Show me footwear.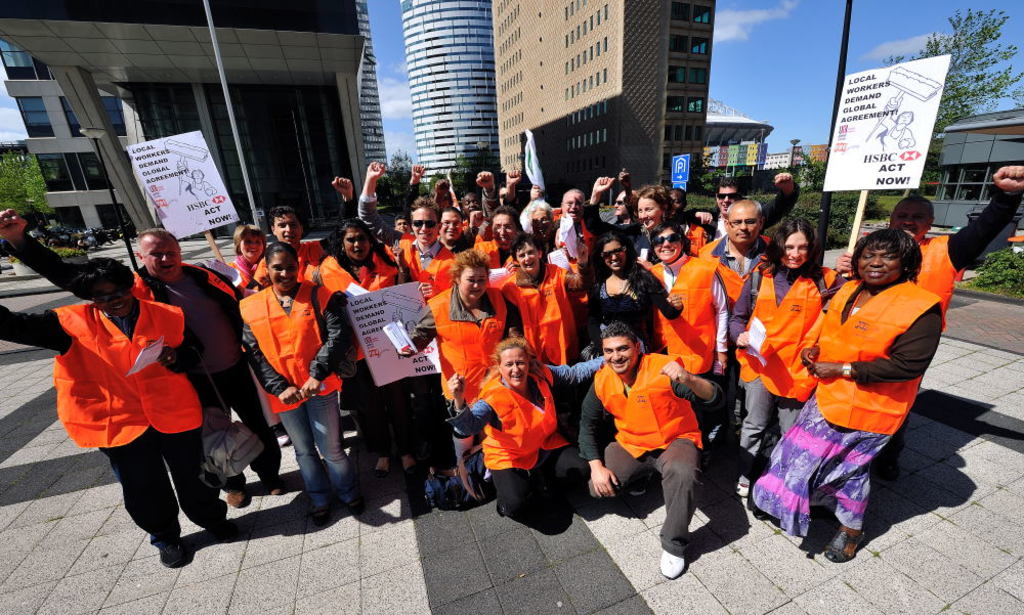
footwear is here: 826:526:859:563.
